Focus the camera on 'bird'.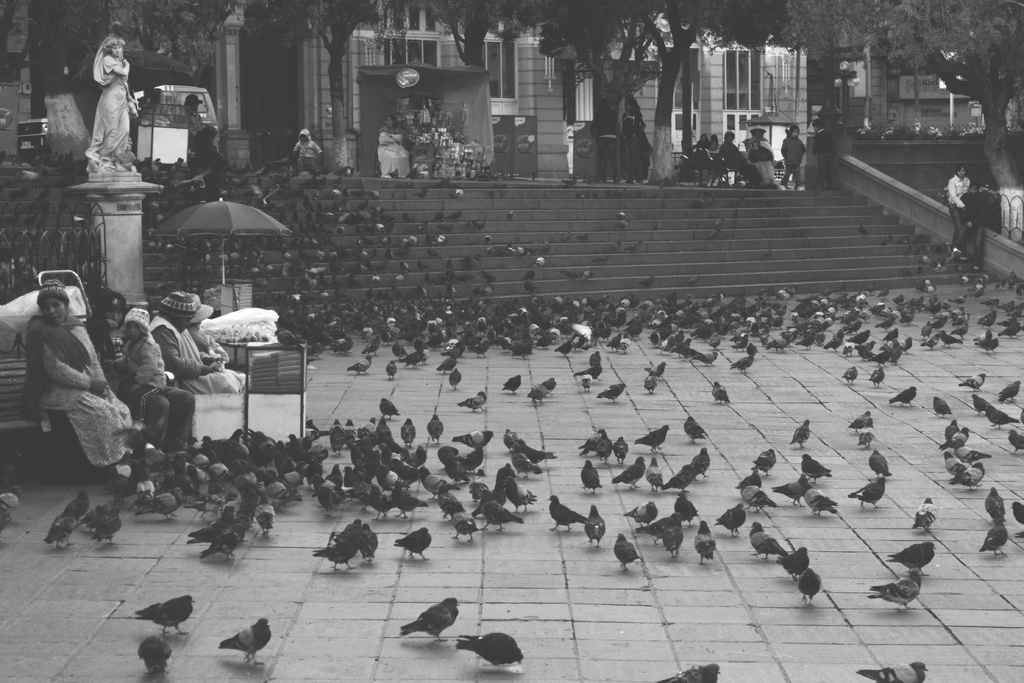
Focus region: {"x1": 635, "y1": 457, "x2": 666, "y2": 488}.
